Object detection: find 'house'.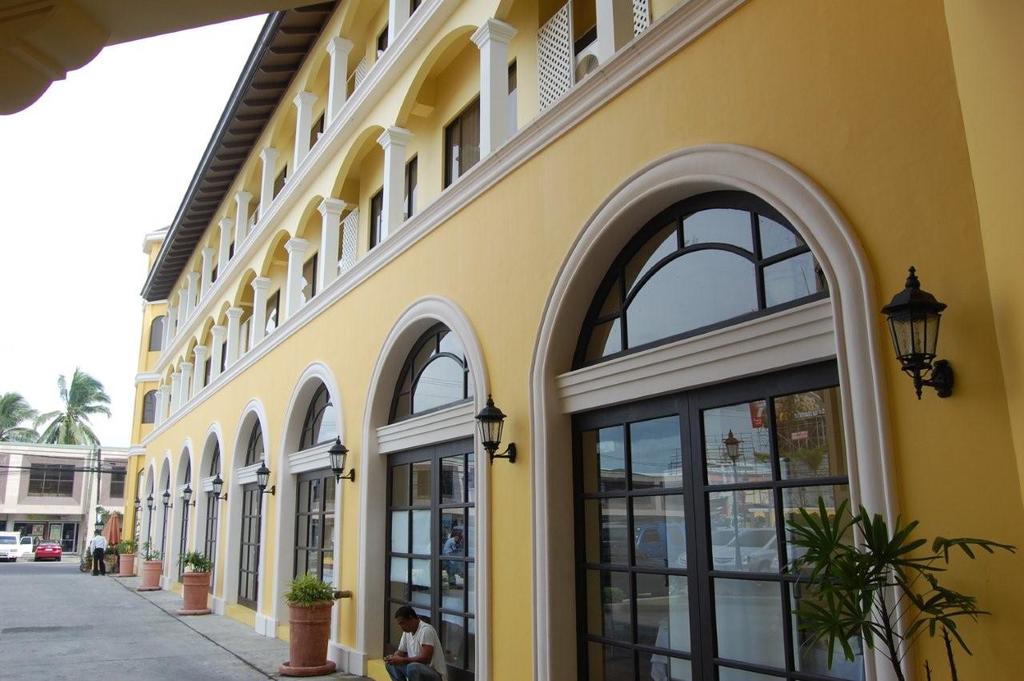
pyautogui.locateOnScreen(165, 0, 995, 680).
